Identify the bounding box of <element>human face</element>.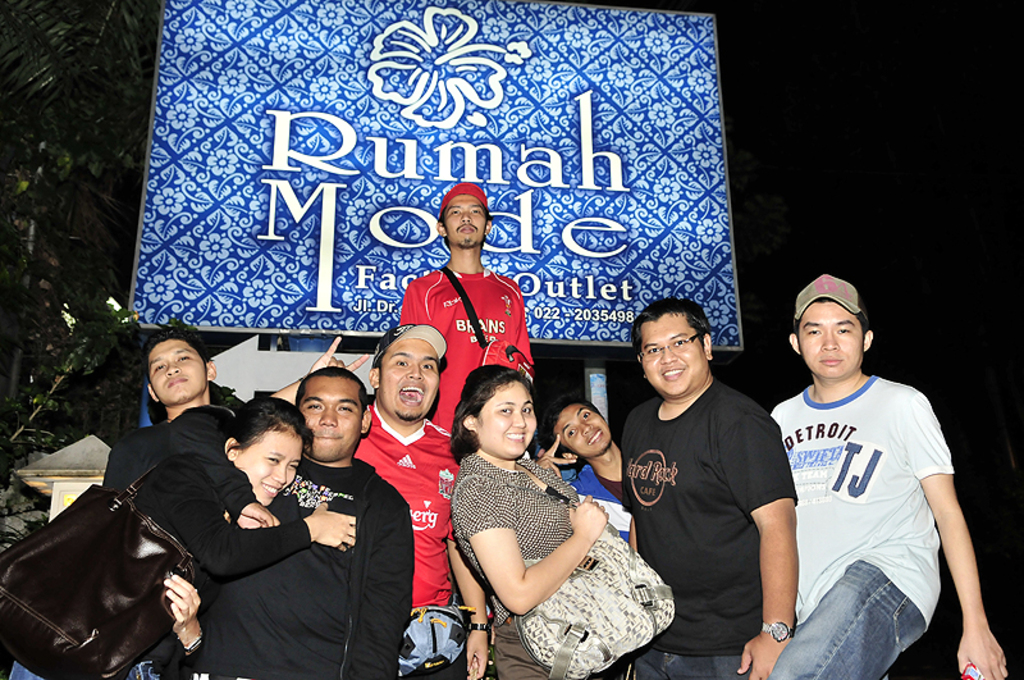
x1=799 y1=301 x2=865 y2=379.
